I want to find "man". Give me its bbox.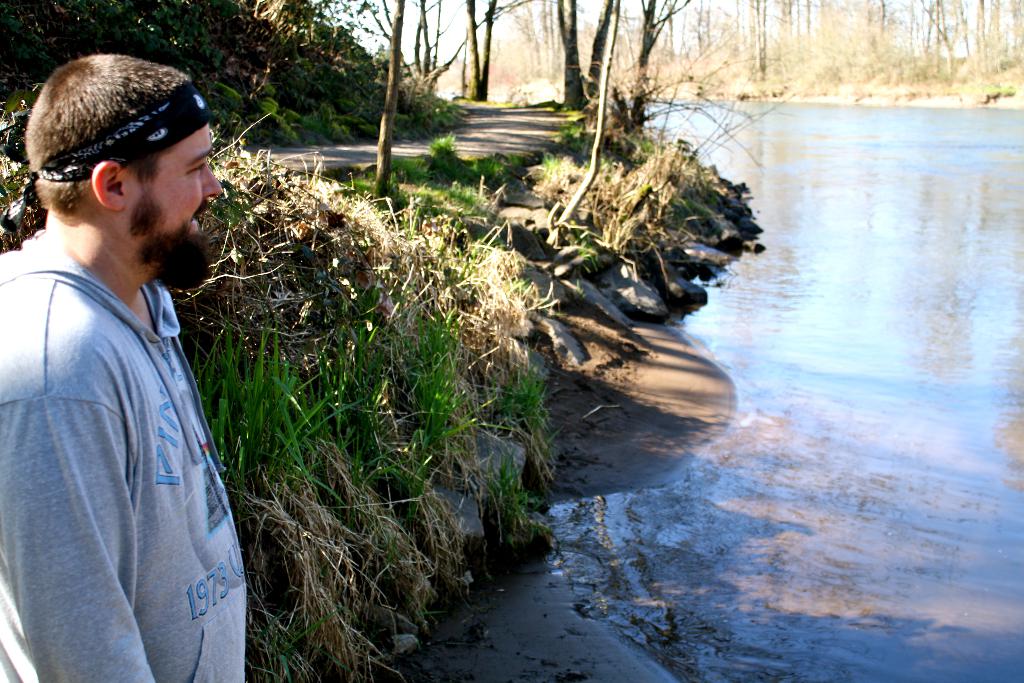
<bbox>6, 41, 263, 679</bbox>.
